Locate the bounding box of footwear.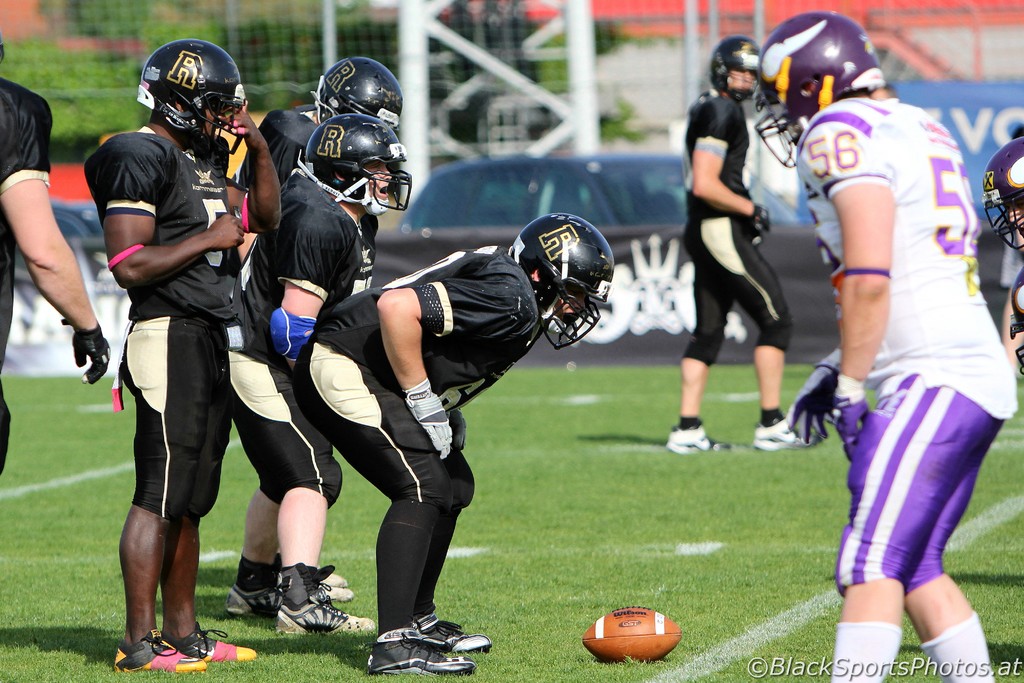
Bounding box: box=[365, 614, 477, 676].
